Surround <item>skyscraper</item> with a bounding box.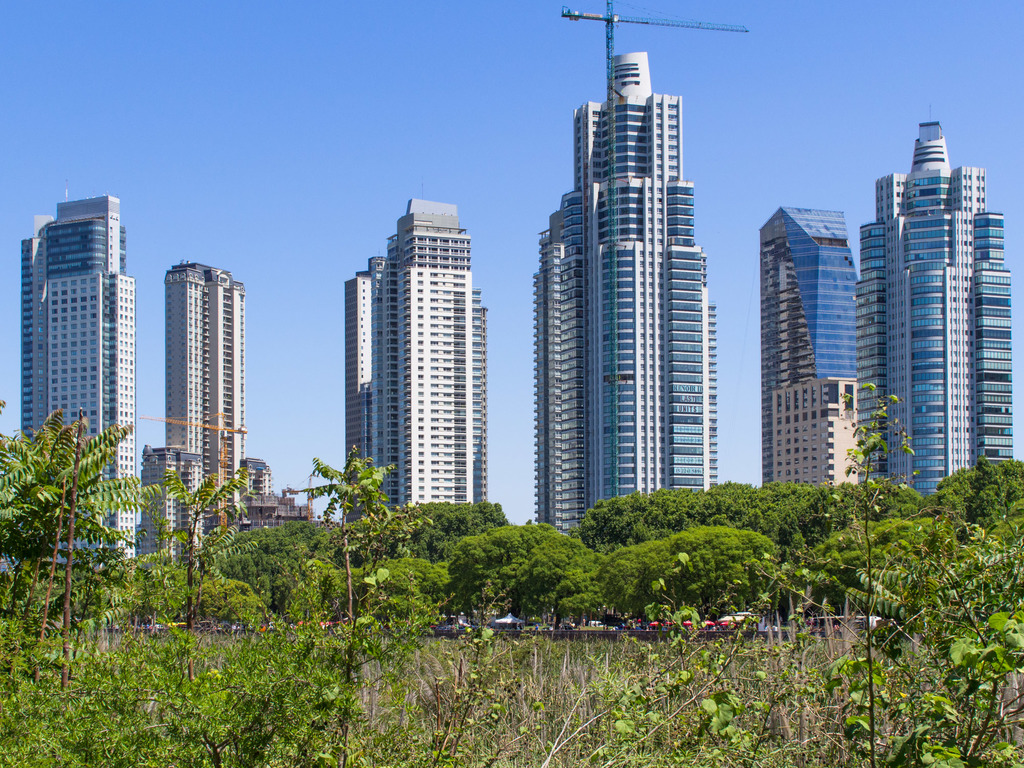
left=849, top=104, right=1020, bottom=502.
